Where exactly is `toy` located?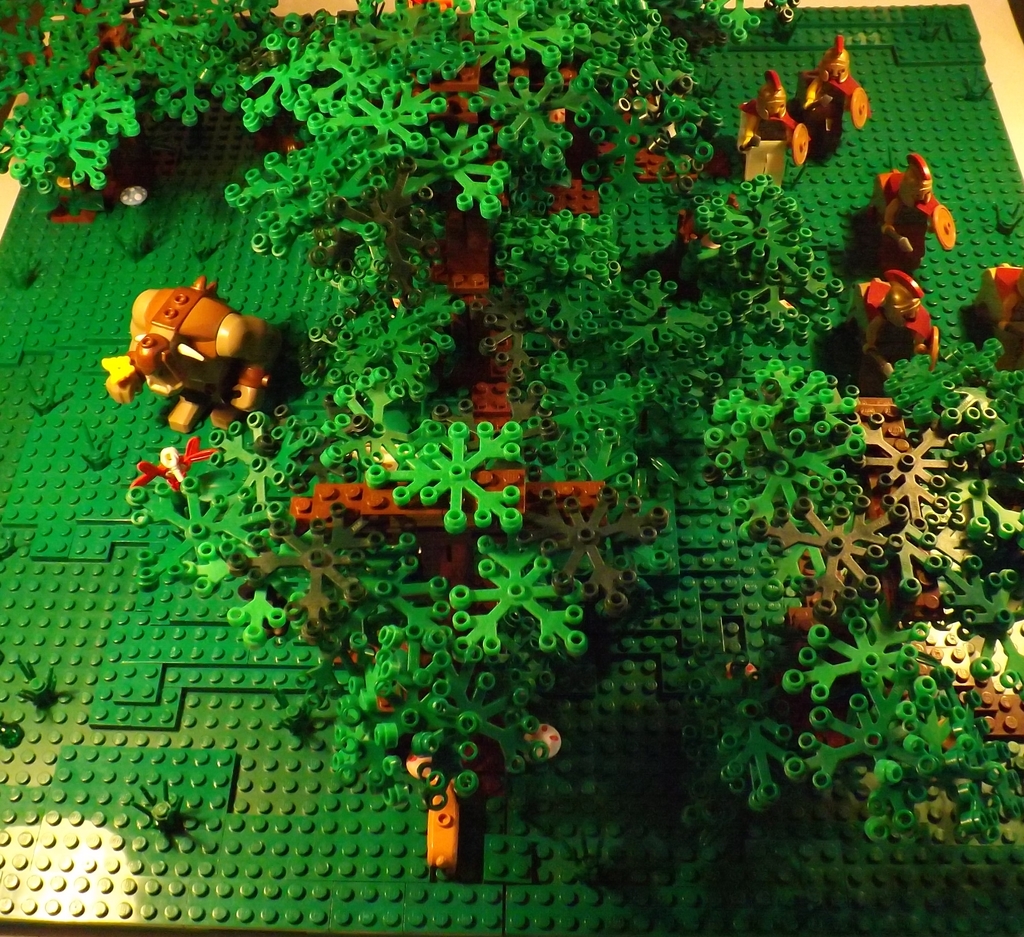
Its bounding box is (124,268,266,422).
